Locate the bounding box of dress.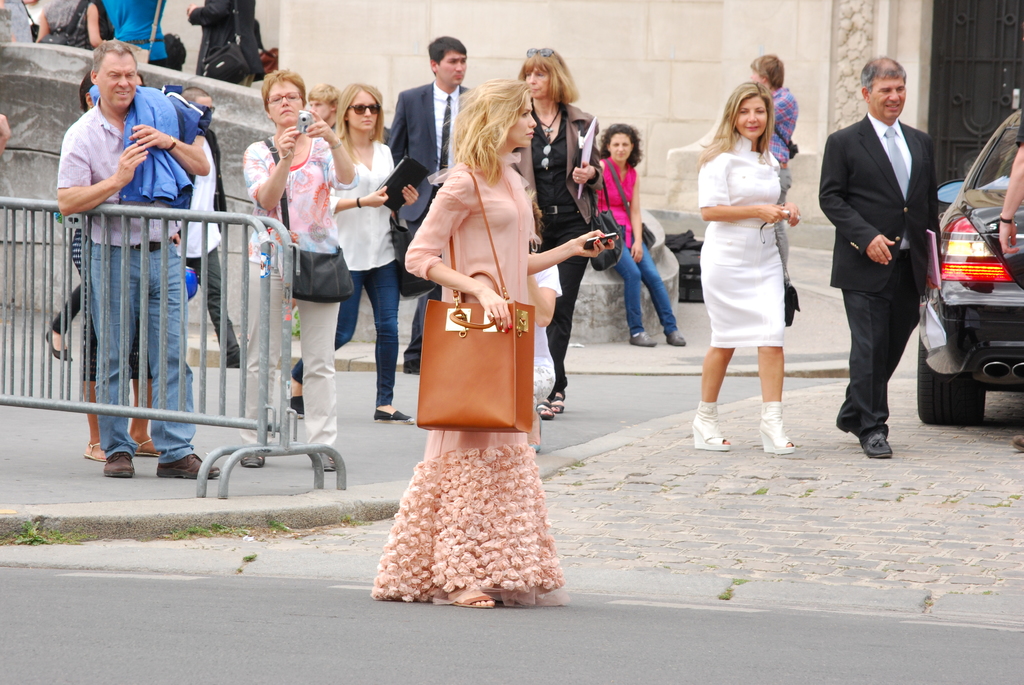
Bounding box: 692,126,791,350.
